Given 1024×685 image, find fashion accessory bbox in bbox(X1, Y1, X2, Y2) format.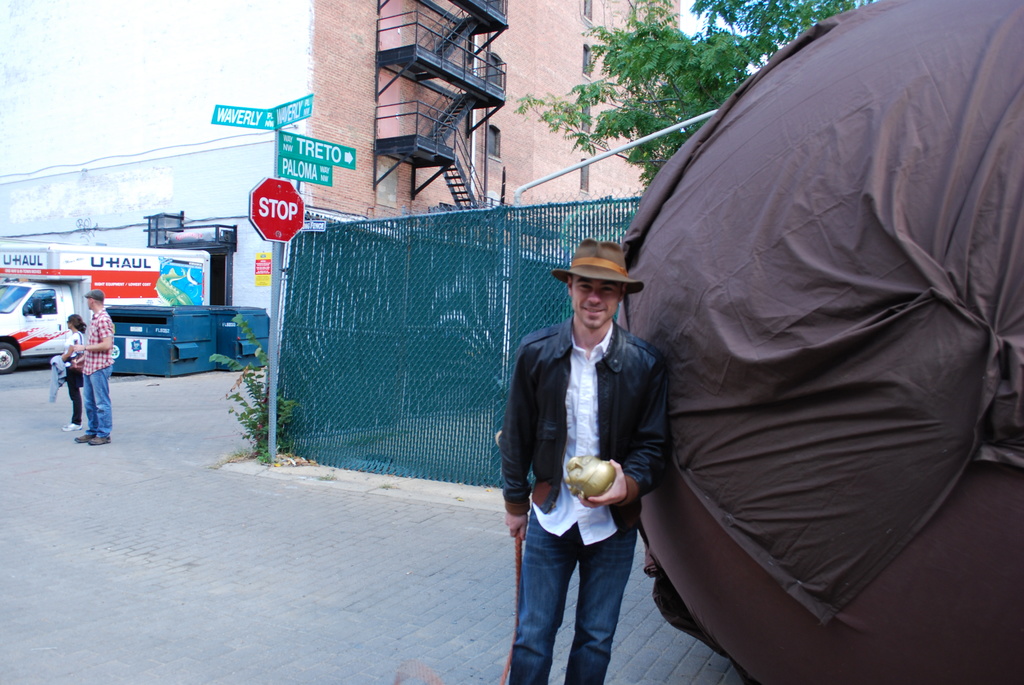
bbox(74, 434, 86, 443).
